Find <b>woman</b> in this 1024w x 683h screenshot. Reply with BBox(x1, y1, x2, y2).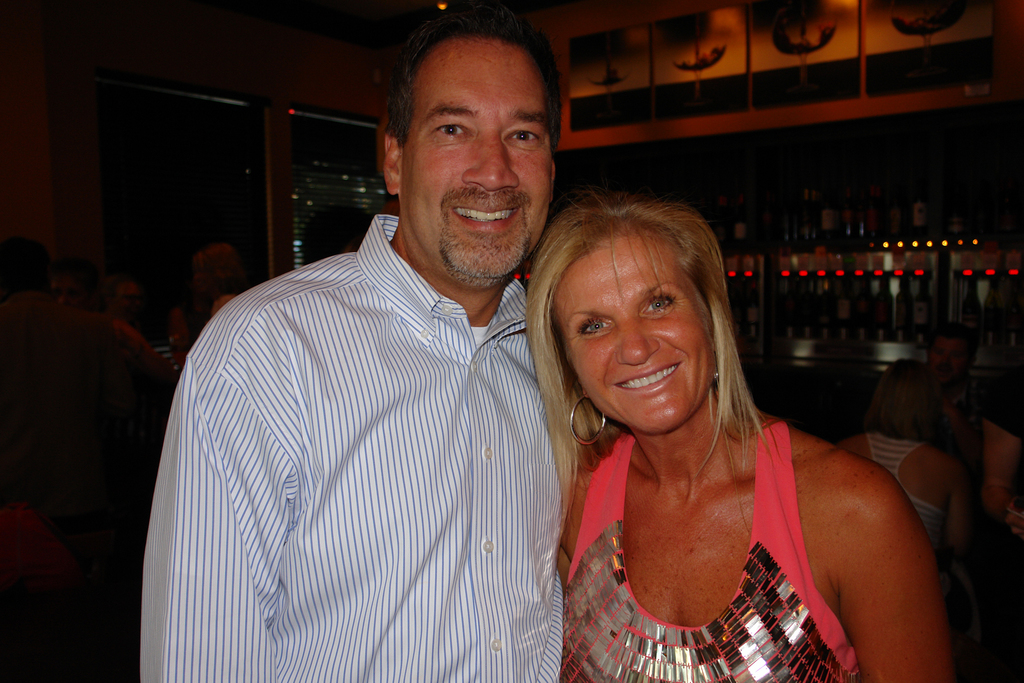
BBox(170, 242, 246, 363).
